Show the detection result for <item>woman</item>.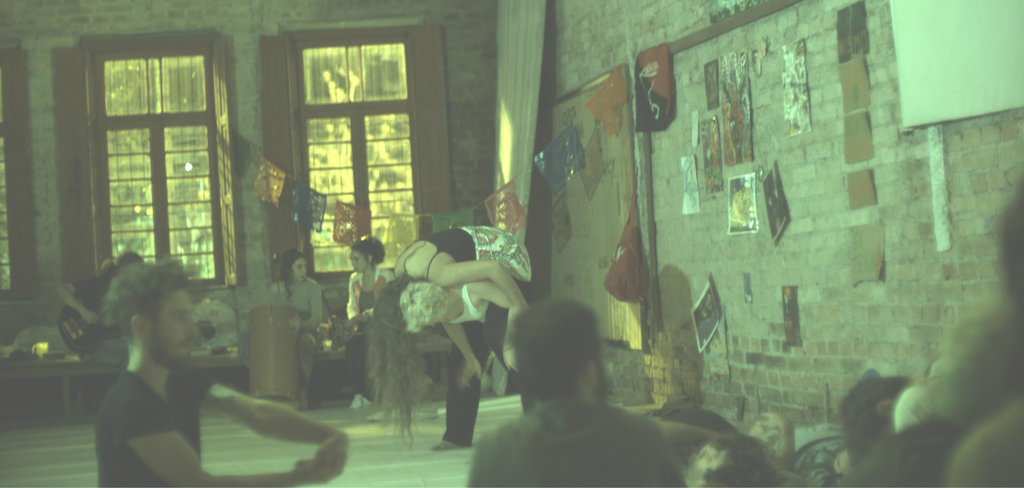
rect(268, 248, 323, 401).
